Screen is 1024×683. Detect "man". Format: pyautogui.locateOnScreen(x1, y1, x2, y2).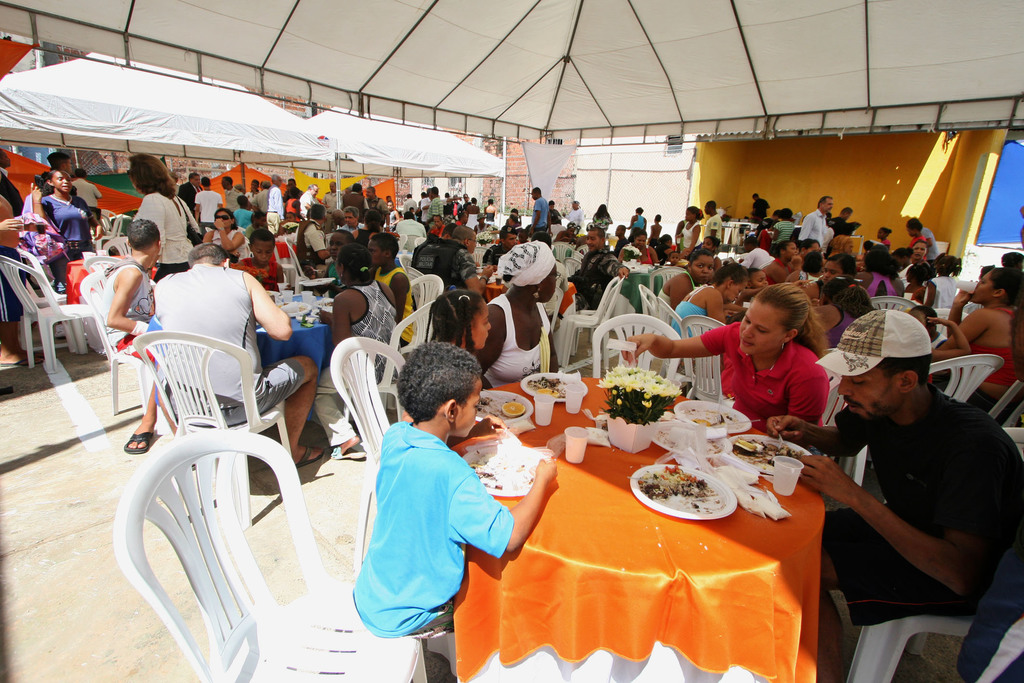
pyautogui.locateOnScreen(297, 183, 319, 219).
